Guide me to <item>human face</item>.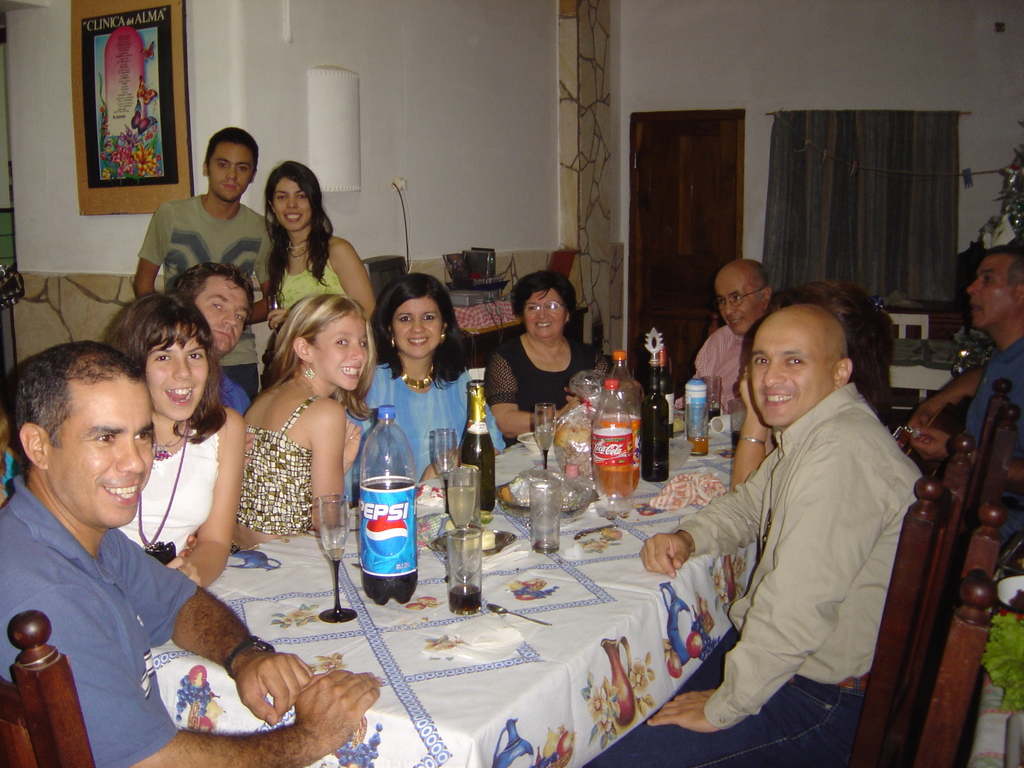
Guidance: x1=956 y1=250 x2=1016 y2=332.
